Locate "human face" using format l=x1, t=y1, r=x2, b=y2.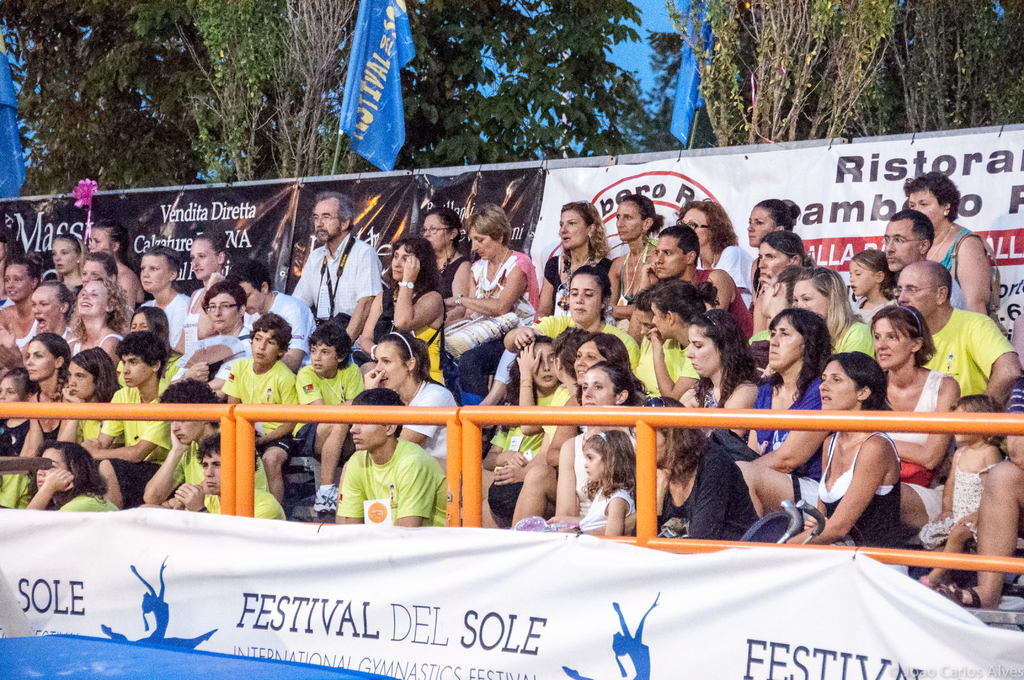
l=397, t=241, r=403, b=275.
